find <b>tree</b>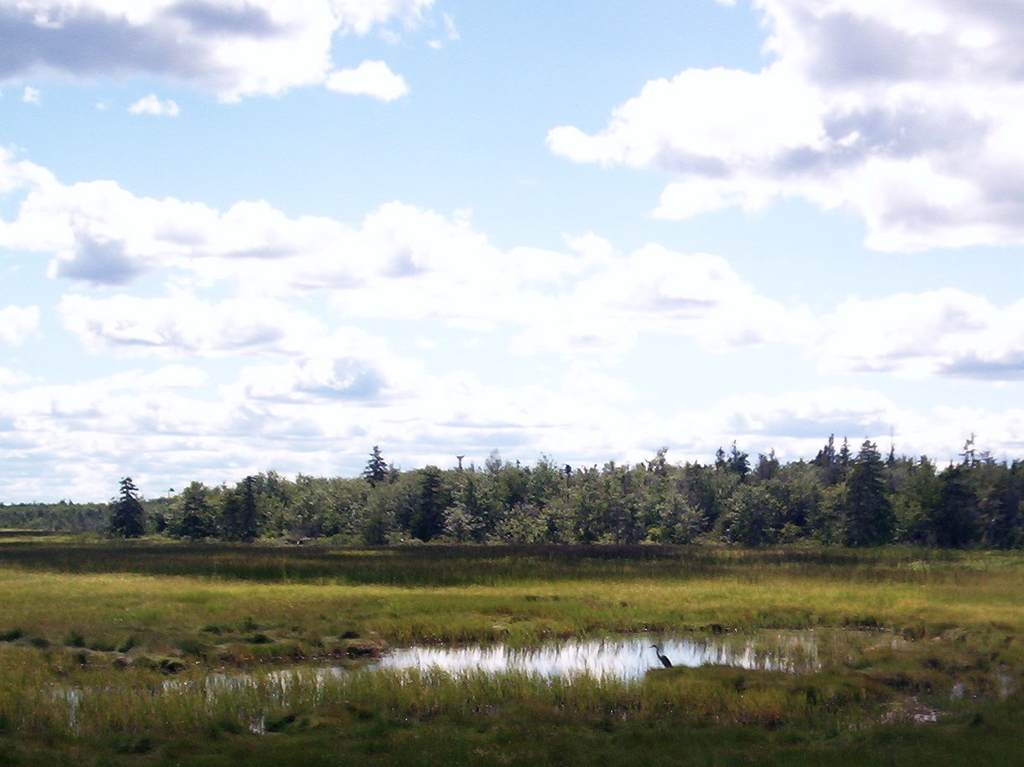
bbox=[841, 435, 899, 547]
